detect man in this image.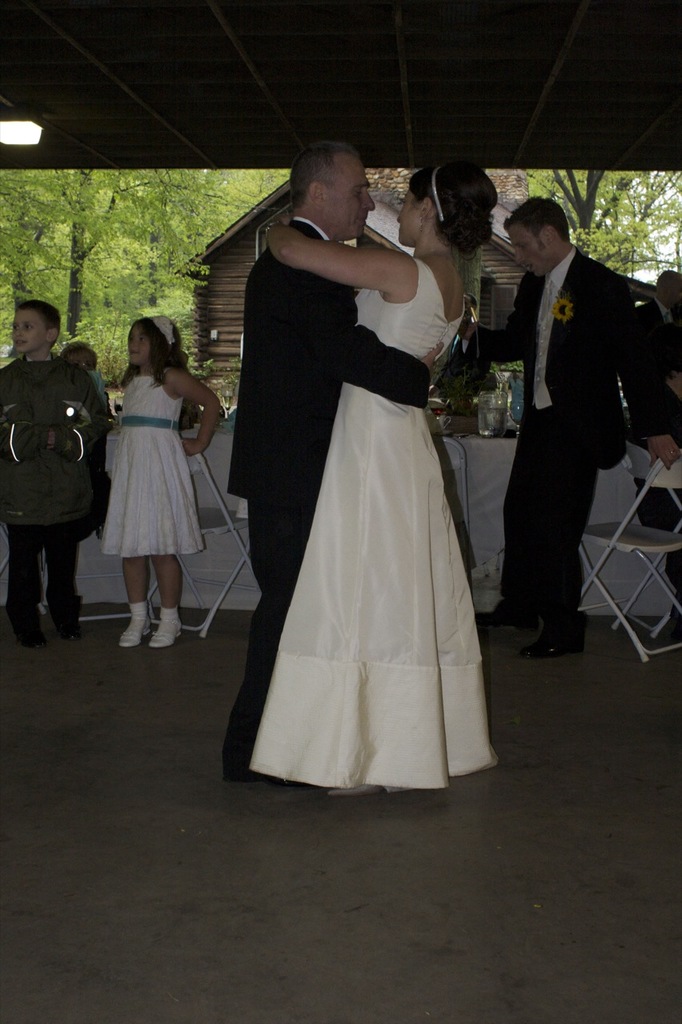
Detection: locate(203, 130, 443, 763).
